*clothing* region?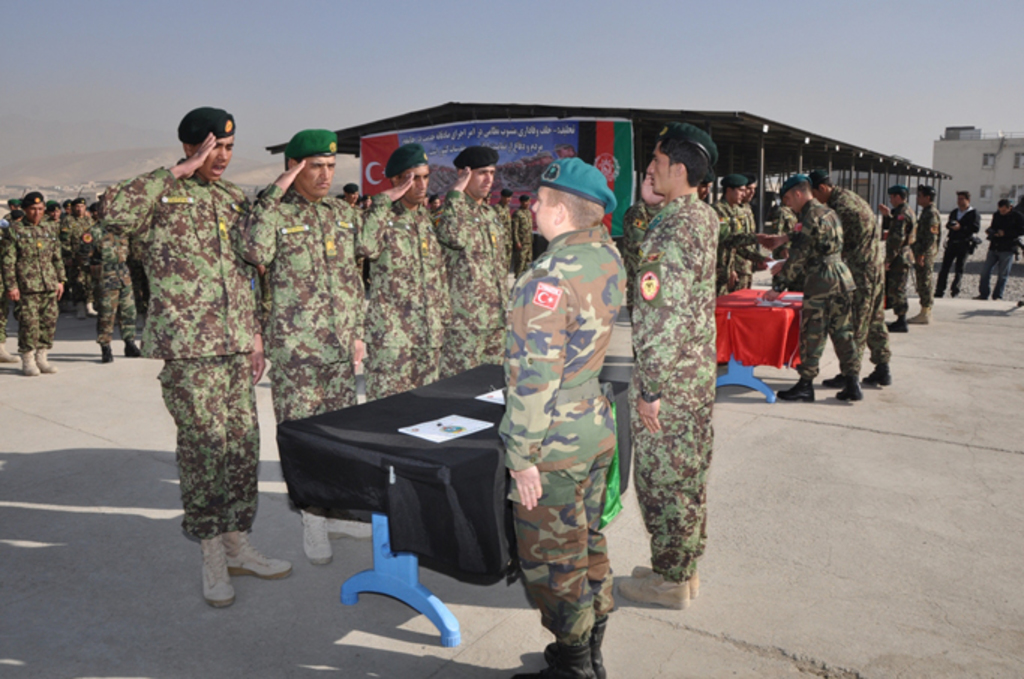
(x1=940, y1=202, x2=987, y2=300)
